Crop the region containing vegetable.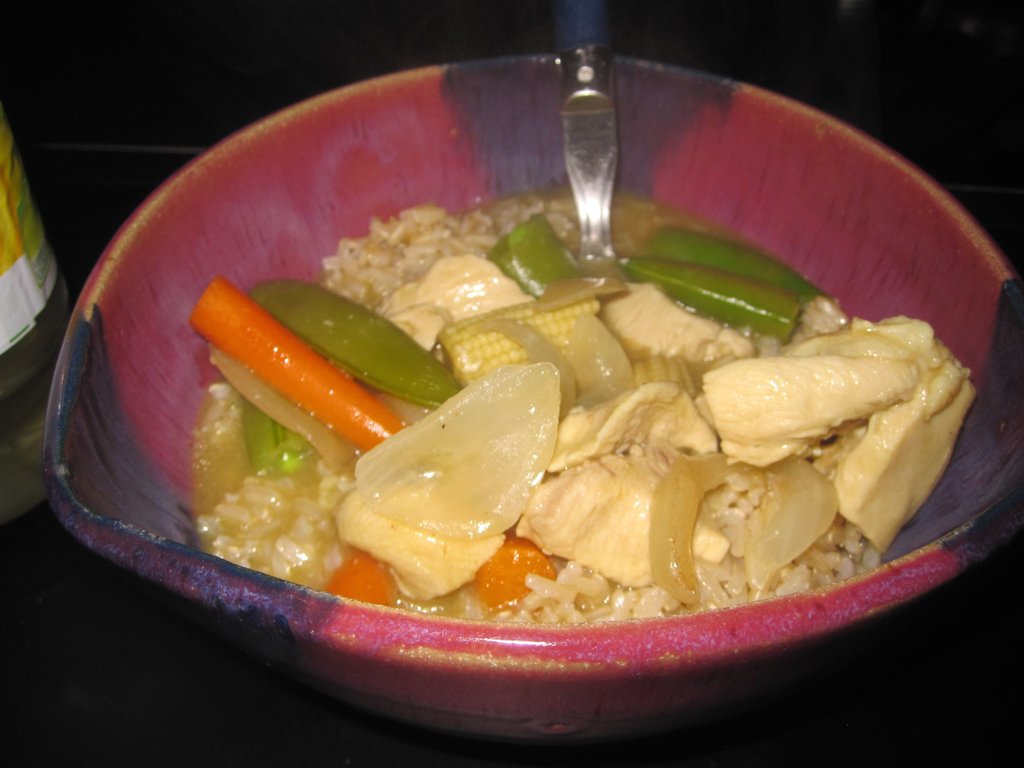
Crop region: region(488, 210, 588, 298).
